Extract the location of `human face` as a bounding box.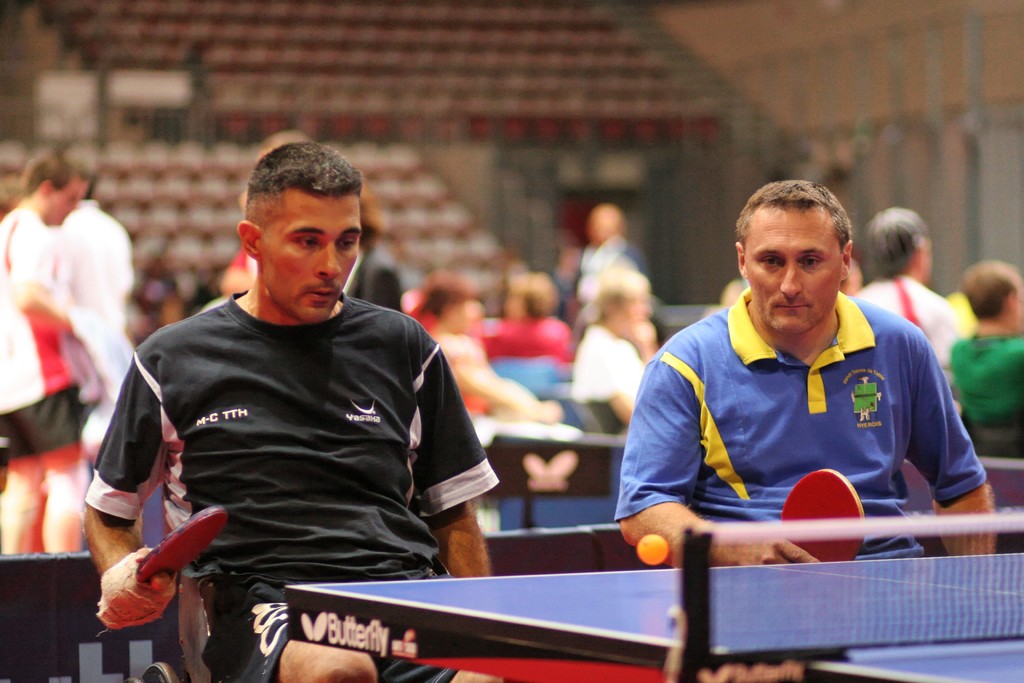
[x1=253, y1=194, x2=362, y2=316].
